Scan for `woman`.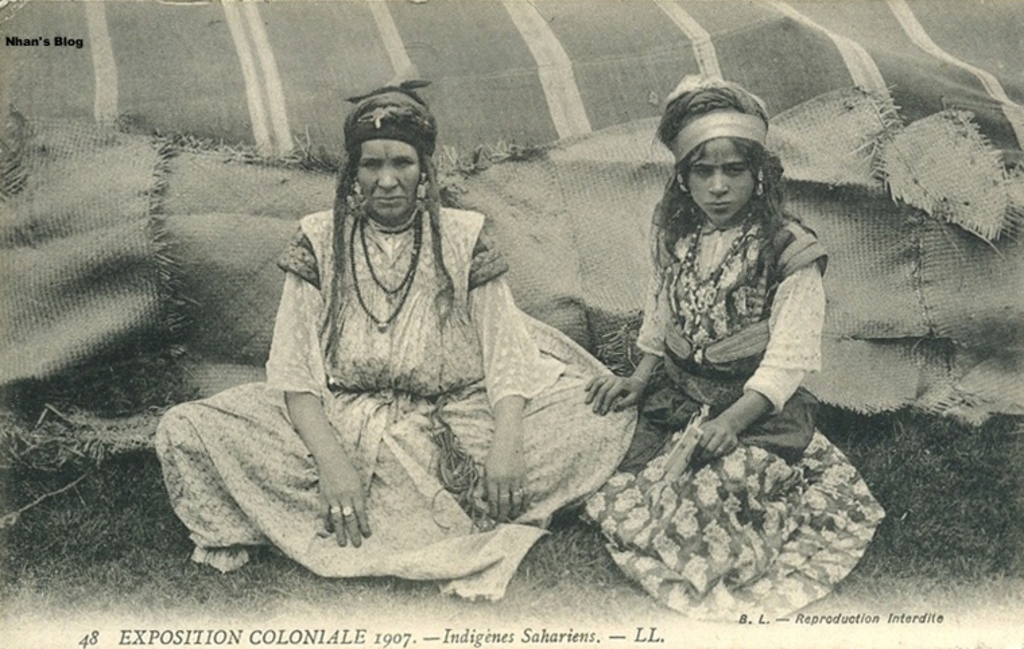
Scan result: bbox=(555, 77, 888, 625).
